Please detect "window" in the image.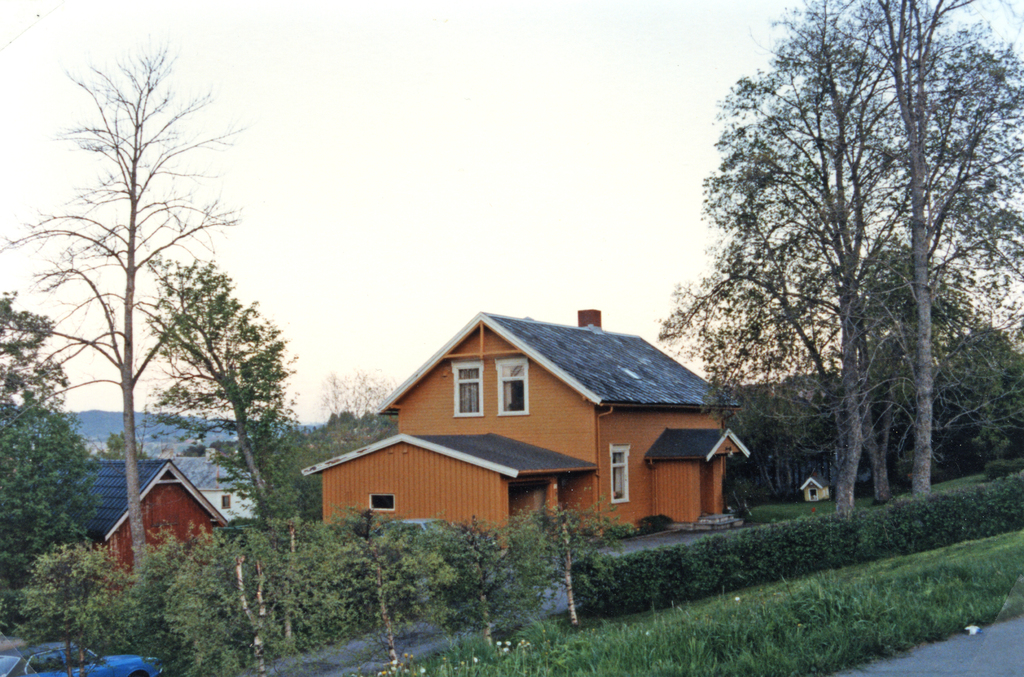
(x1=610, y1=443, x2=627, y2=508).
